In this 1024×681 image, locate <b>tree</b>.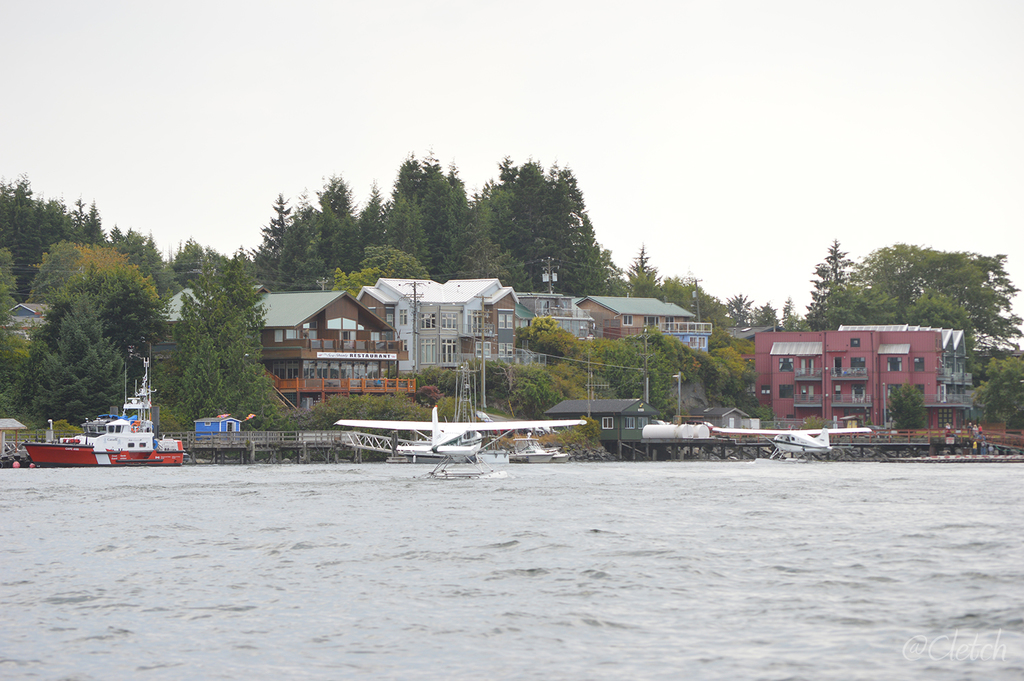
Bounding box: (x1=781, y1=292, x2=795, y2=331).
